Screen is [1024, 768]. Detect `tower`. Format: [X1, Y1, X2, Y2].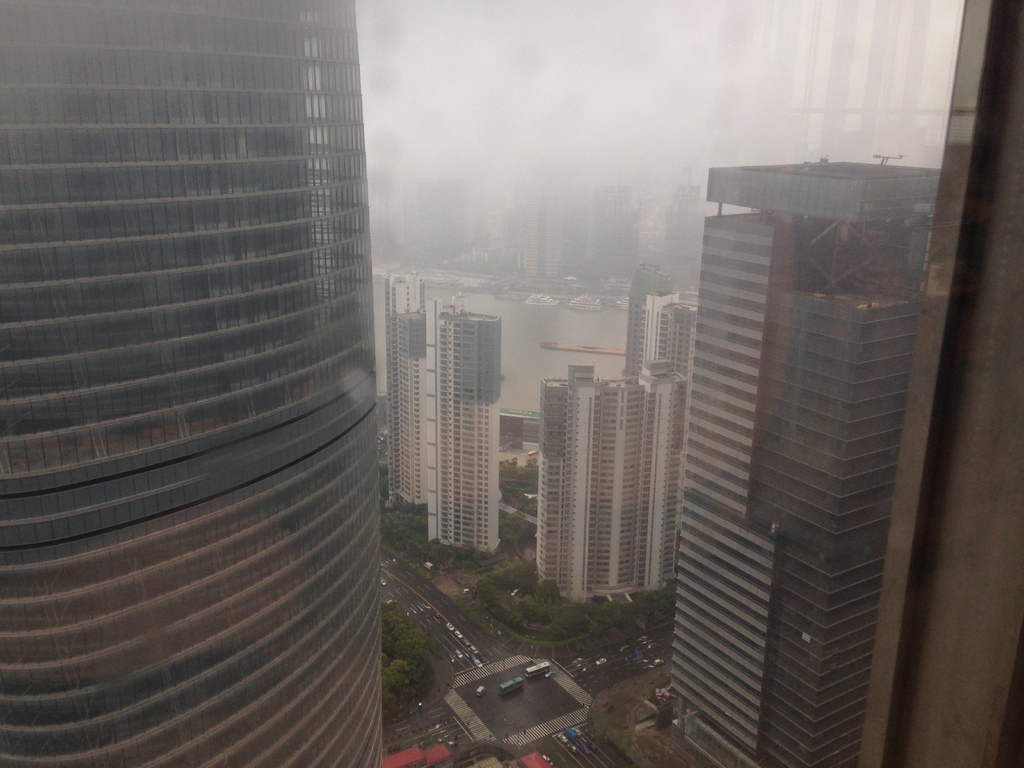
[541, 389, 680, 603].
